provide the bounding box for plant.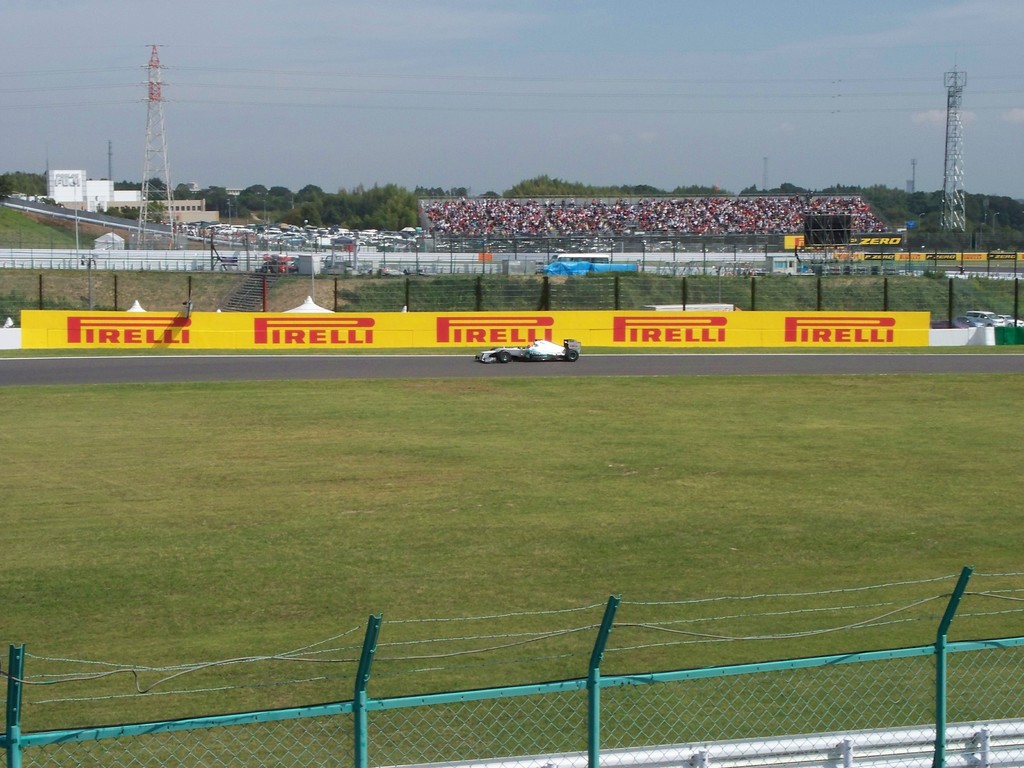
bbox(226, 204, 251, 223).
